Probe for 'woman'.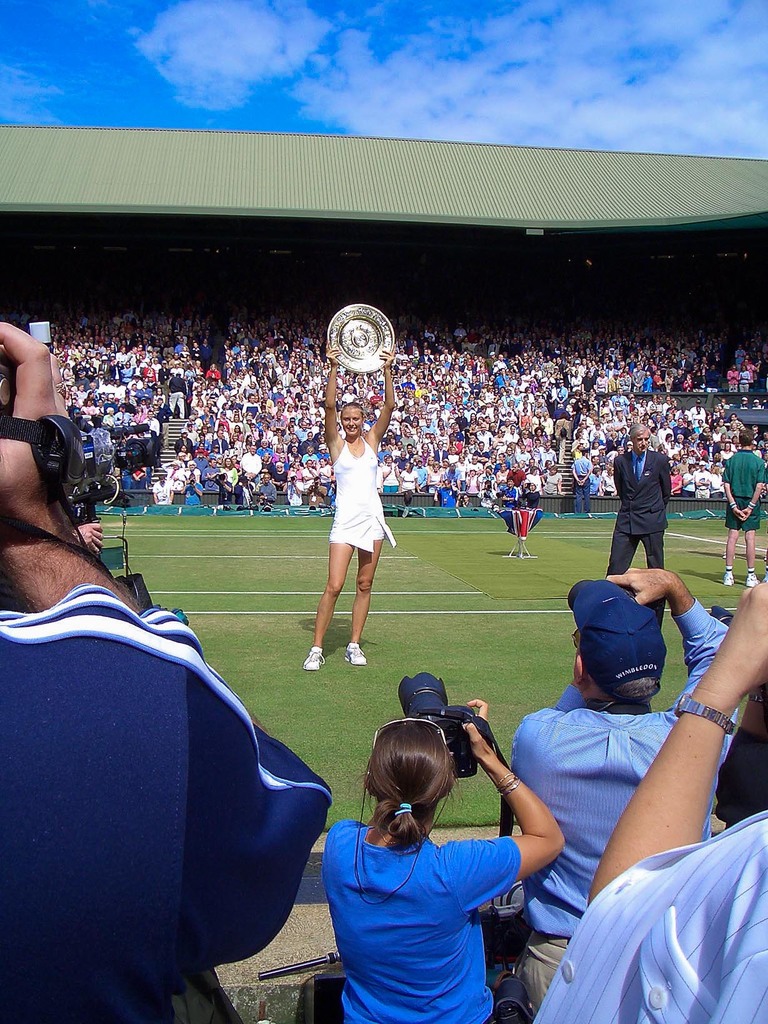
Probe result: x1=728, y1=366, x2=735, y2=394.
